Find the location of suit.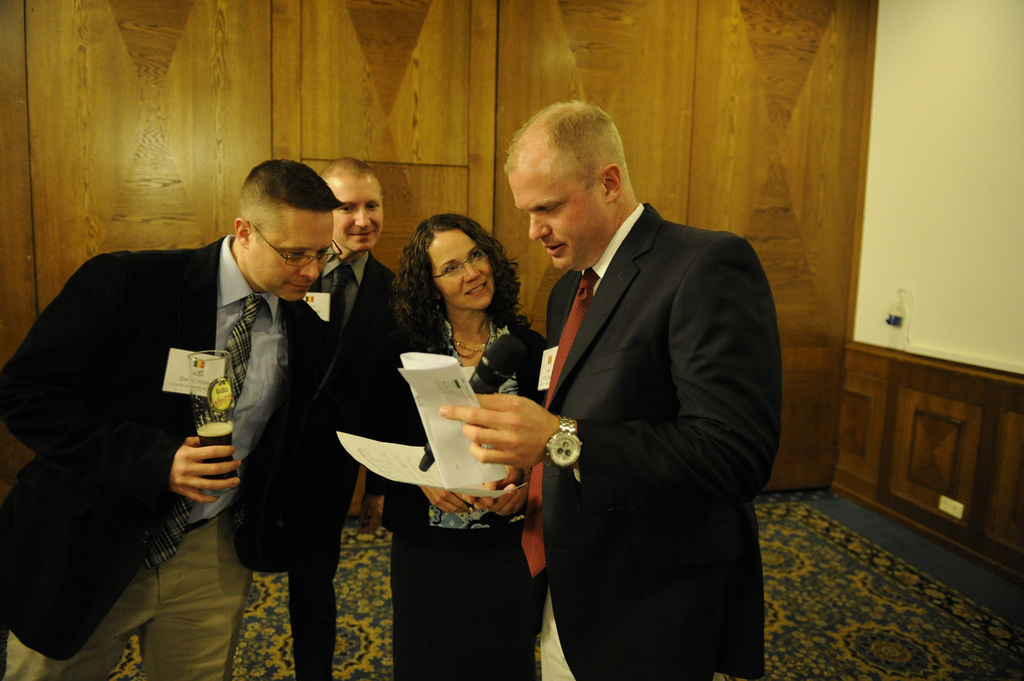
Location: x1=229 y1=248 x2=395 y2=680.
